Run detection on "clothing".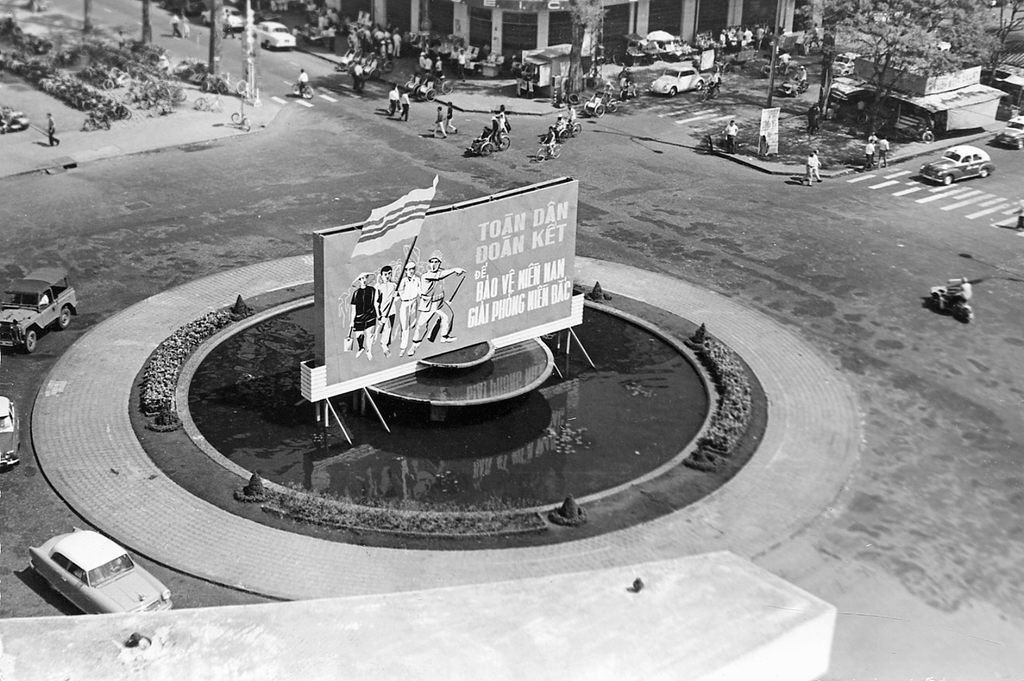
Result: rect(803, 155, 815, 186).
